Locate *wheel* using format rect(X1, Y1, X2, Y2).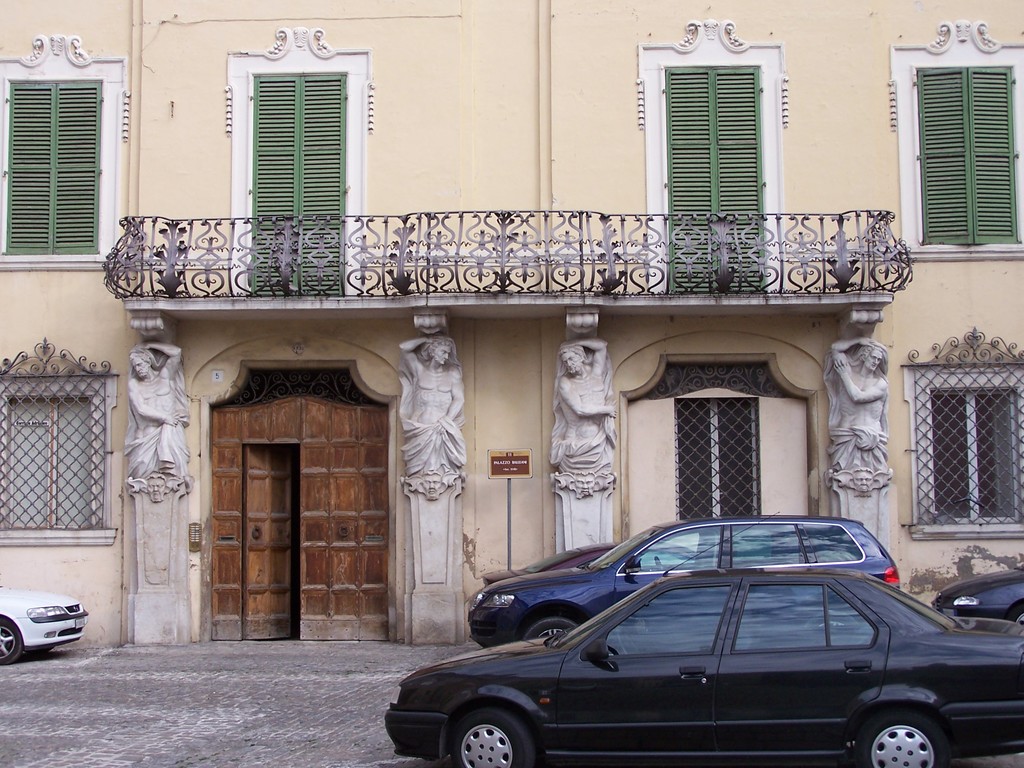
rect(519, 613, 580, 642).
